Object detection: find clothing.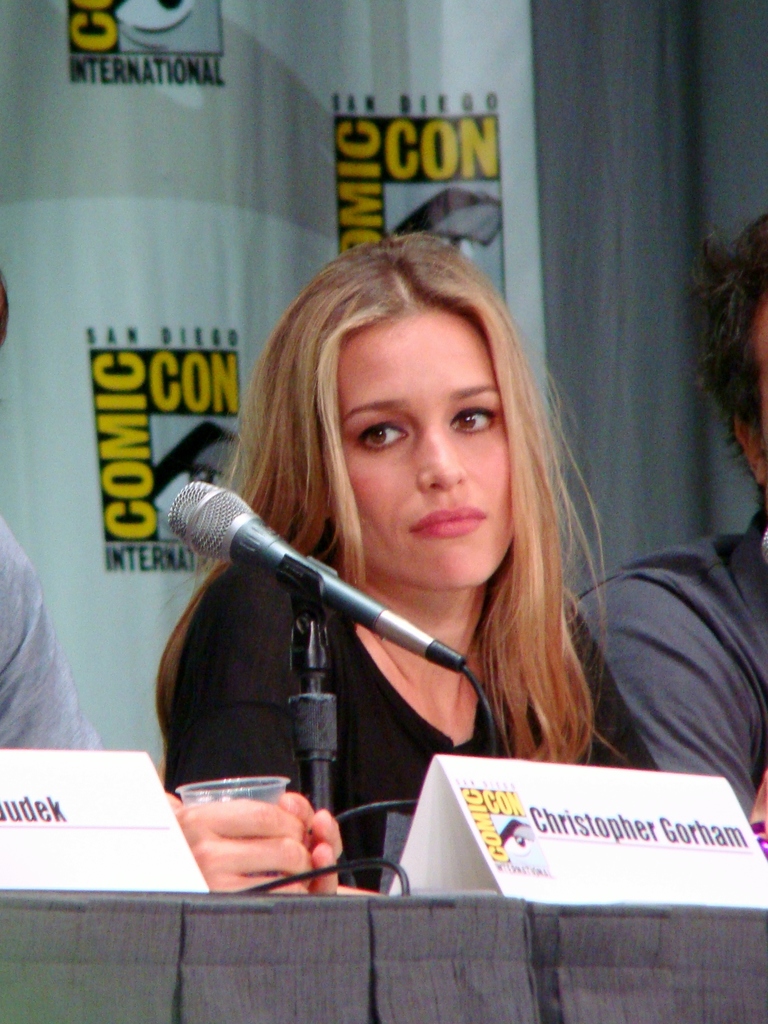
<bbox>0, 510, 104, 755</bbox>.
